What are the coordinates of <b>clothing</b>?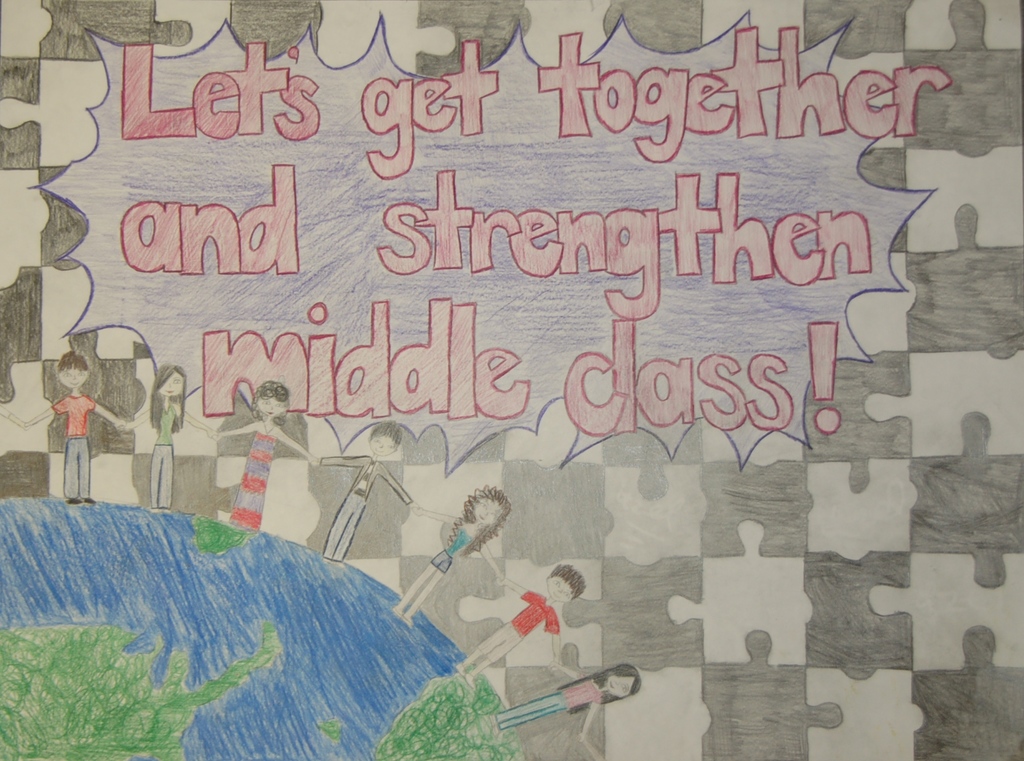
(323,457,413,562).
